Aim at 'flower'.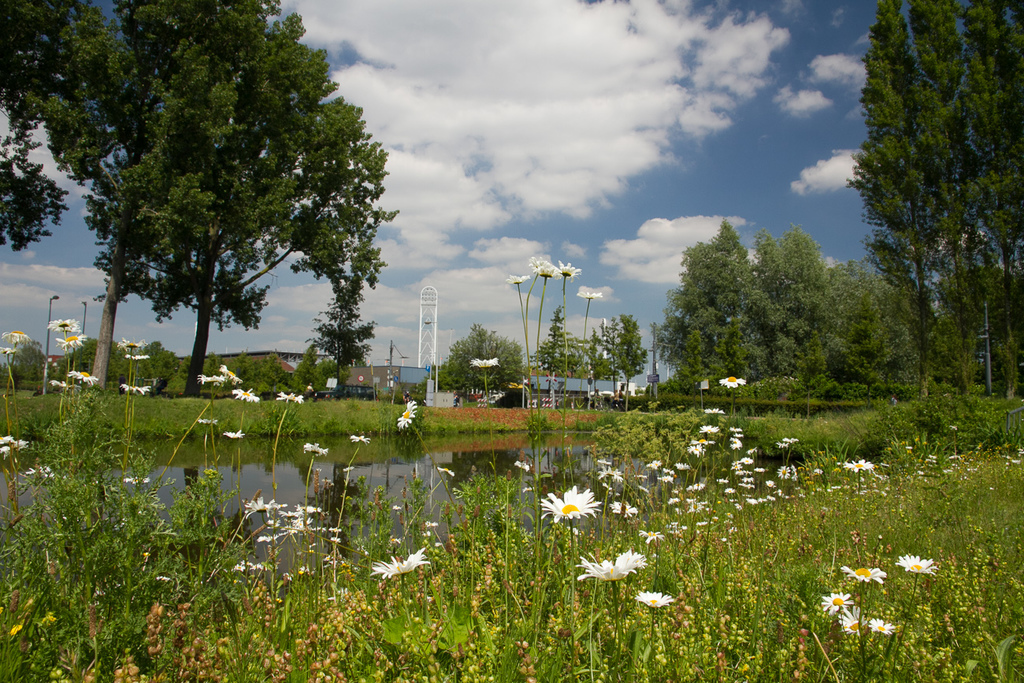
Aimed at BBox(350, 435, 369, 447).
